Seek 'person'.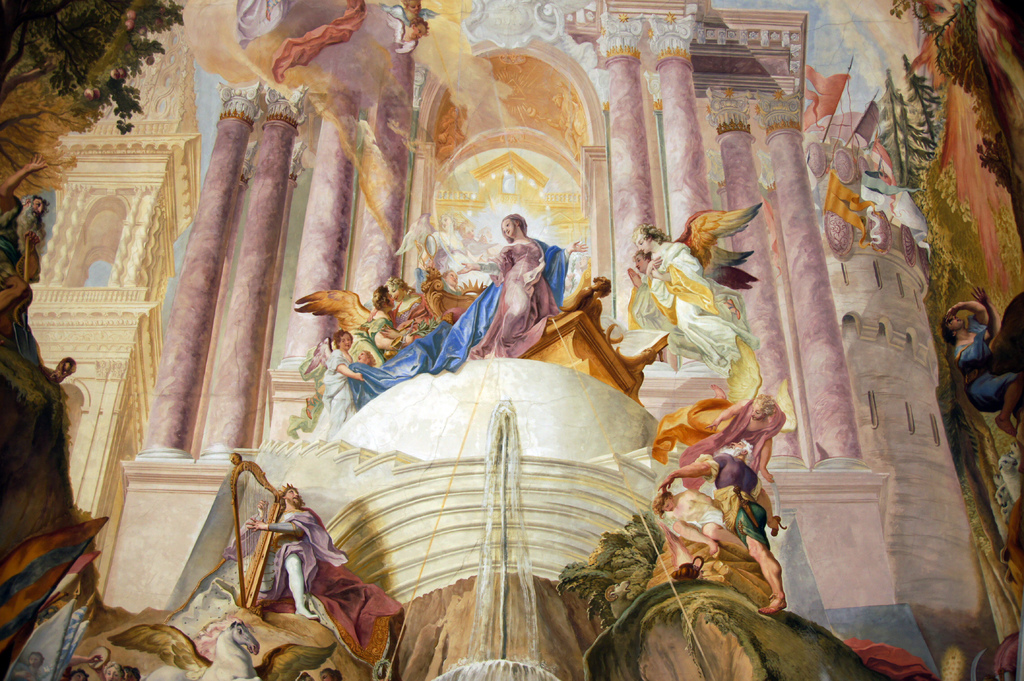
[105, 660, 125, 680].
